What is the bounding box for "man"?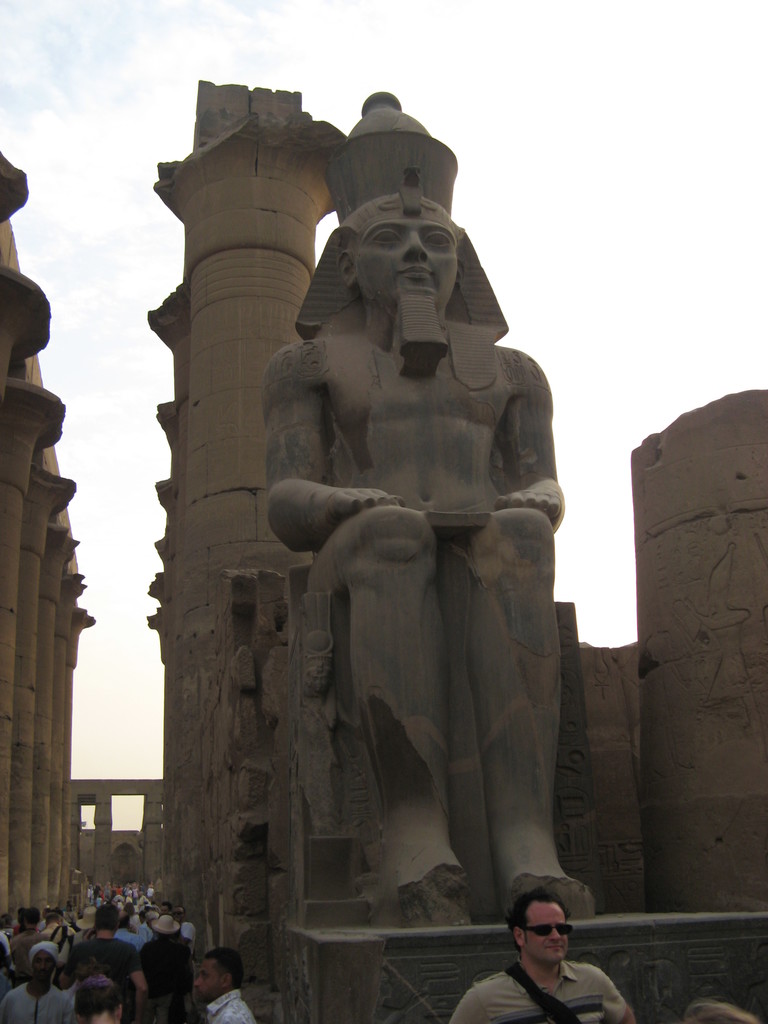
bbox(198, 948, 249, 1023).
